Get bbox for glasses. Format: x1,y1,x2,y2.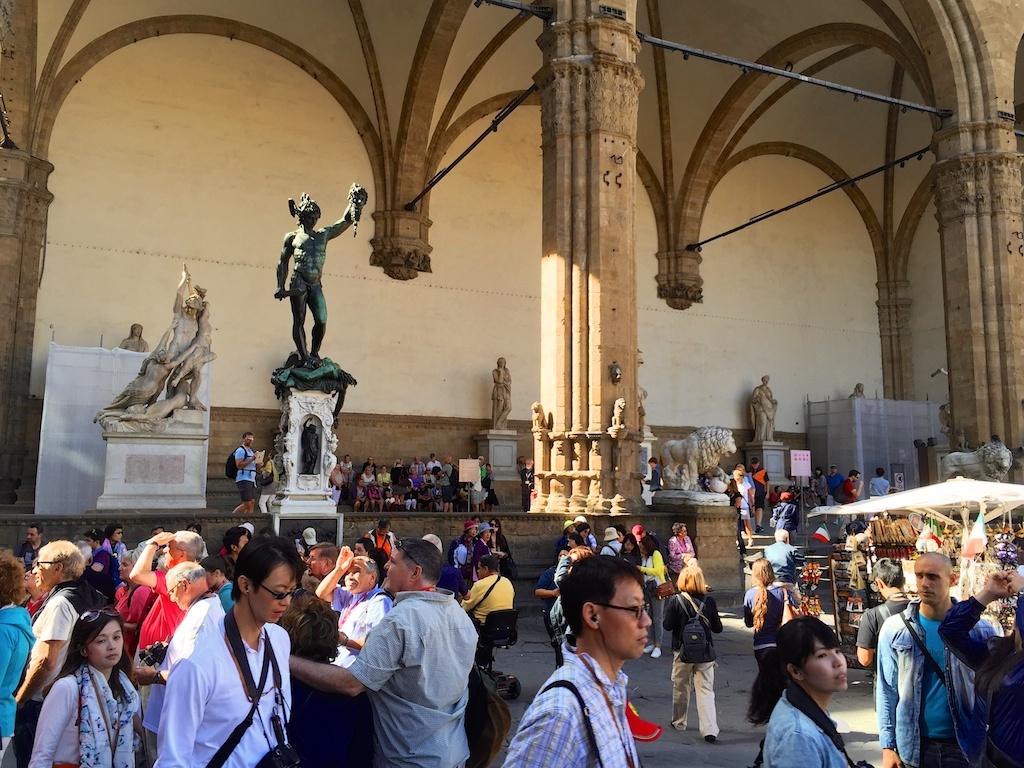
37,555,62,571.
